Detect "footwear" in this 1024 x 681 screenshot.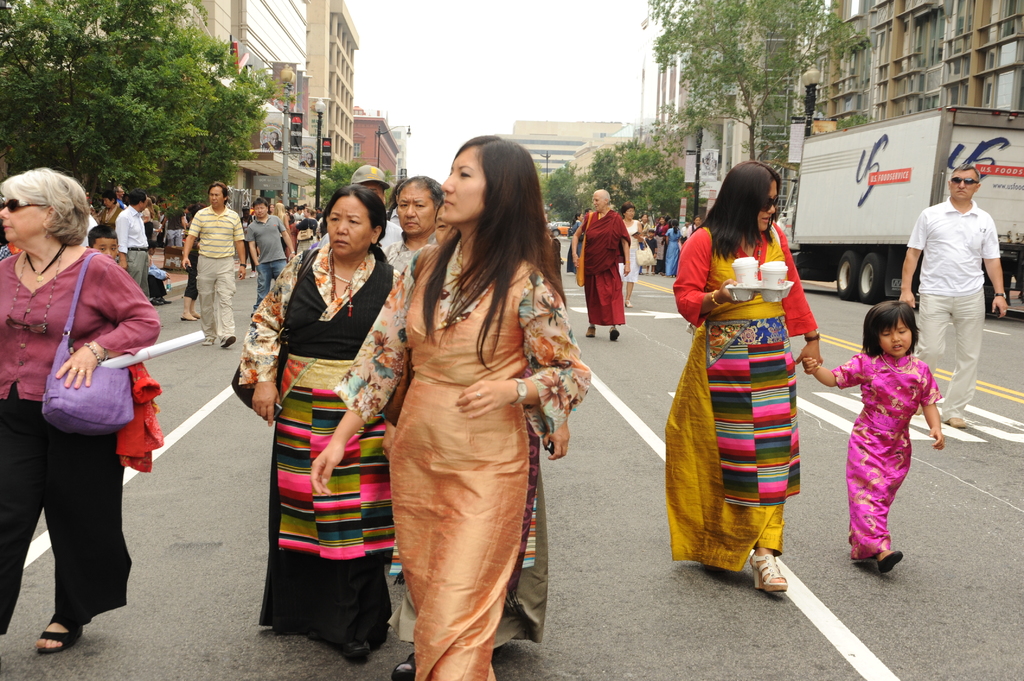
Detection: bbox(333, 630, 373, 662).
